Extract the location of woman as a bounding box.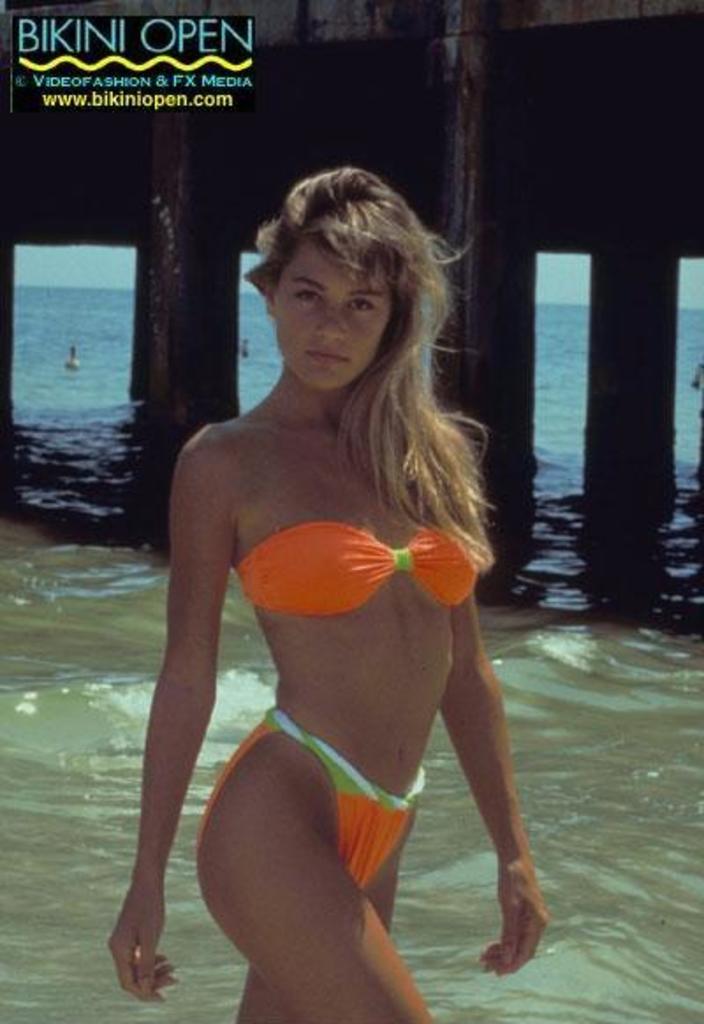
locate(118, 171, 568, 980).
